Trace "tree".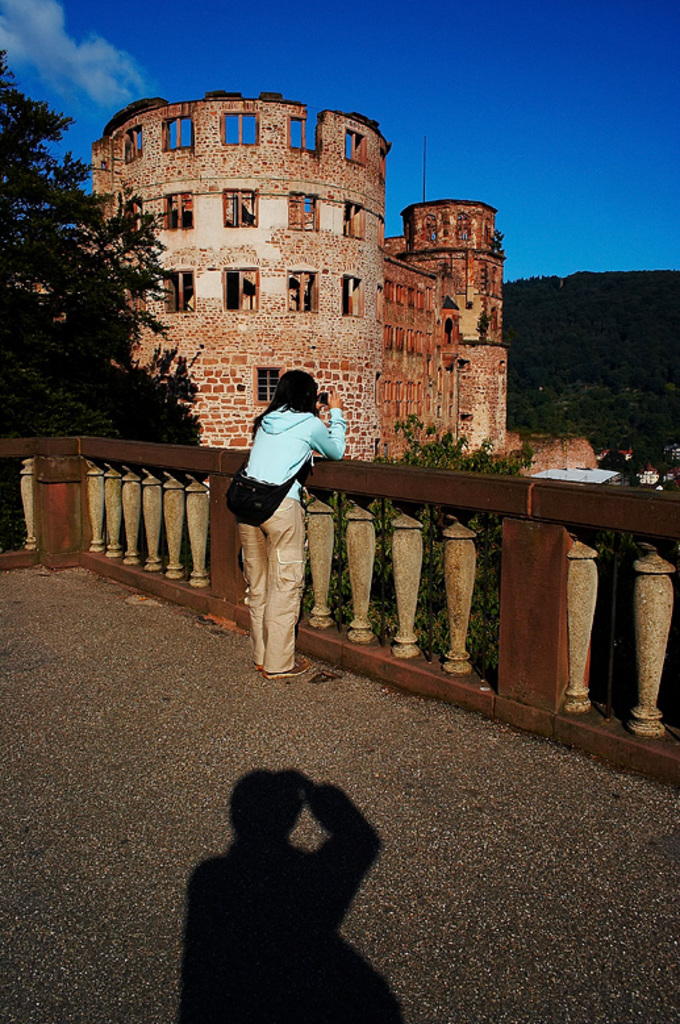
Traced to x1=13, y1=96, x2=230, y2=436.
